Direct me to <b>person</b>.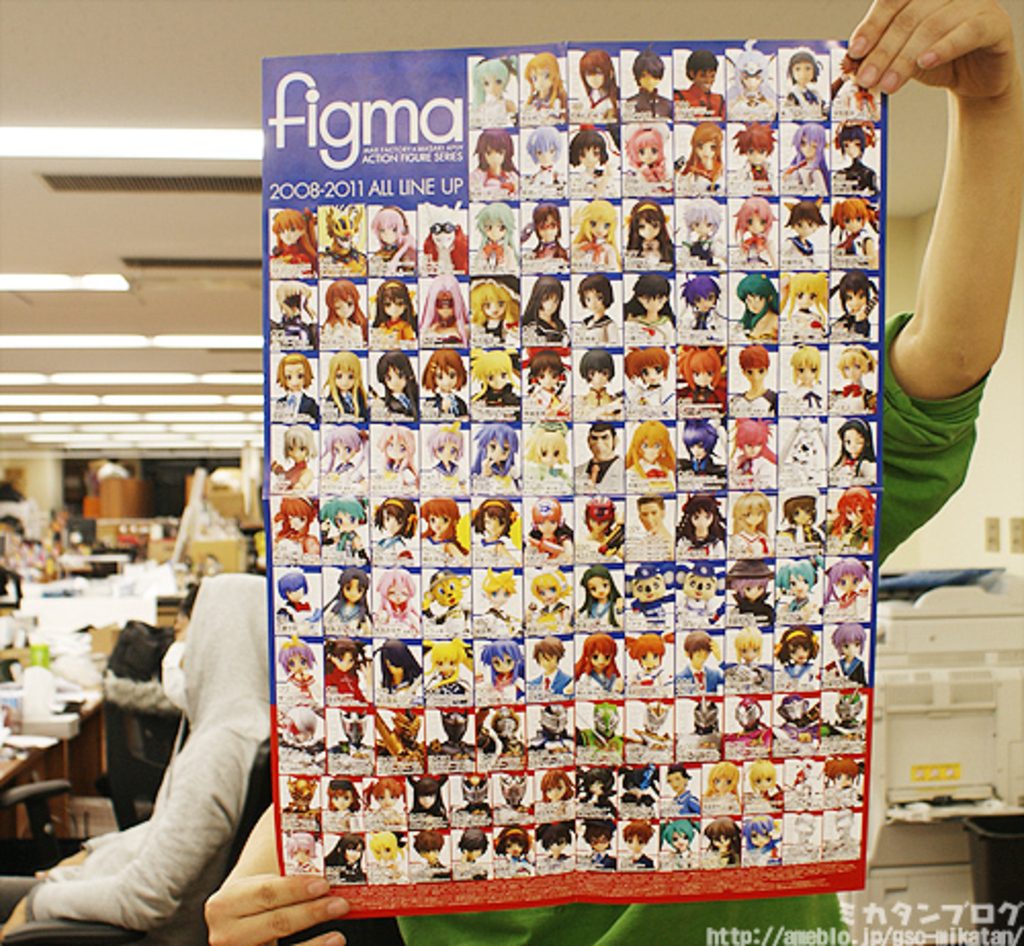
Direction: region(727, 553, 776, 616).
